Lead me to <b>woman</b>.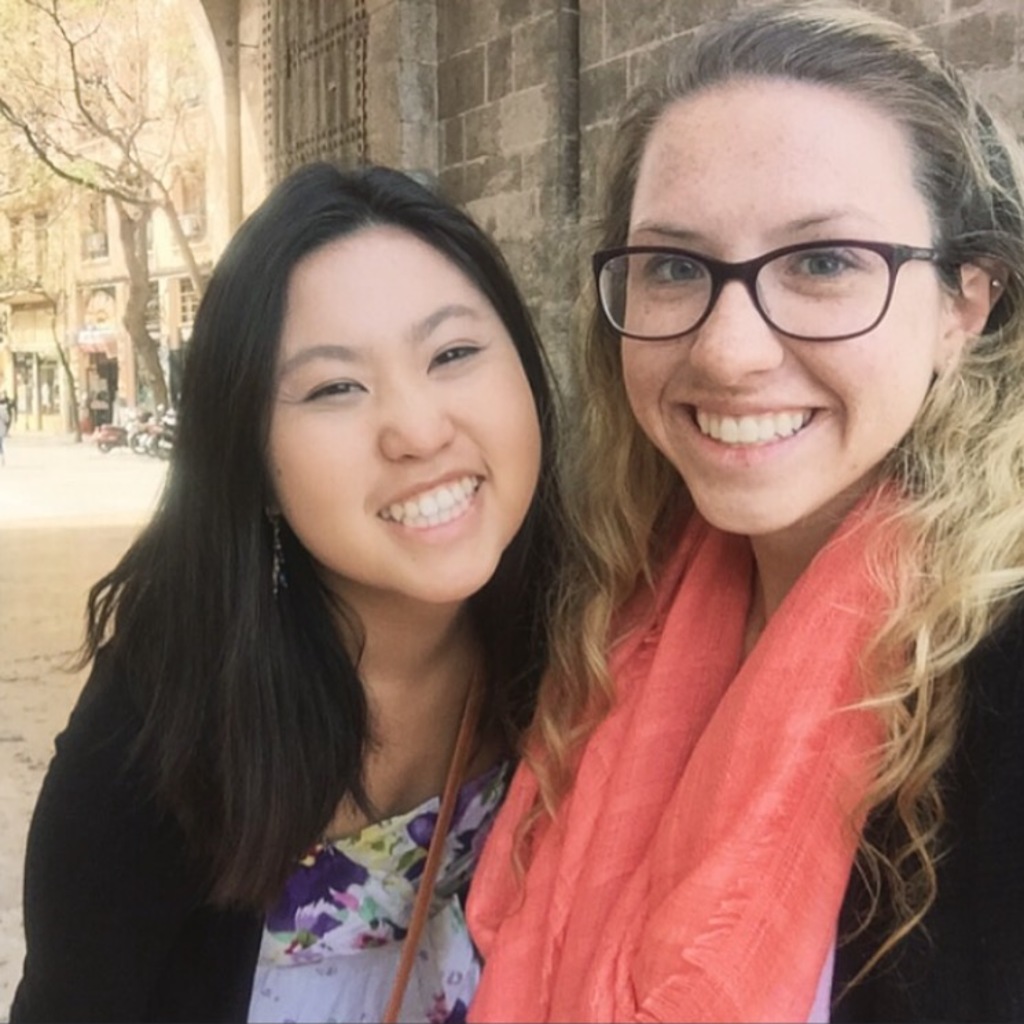
Lead to [left=458, top=0, right=1023, bottom=1023].
